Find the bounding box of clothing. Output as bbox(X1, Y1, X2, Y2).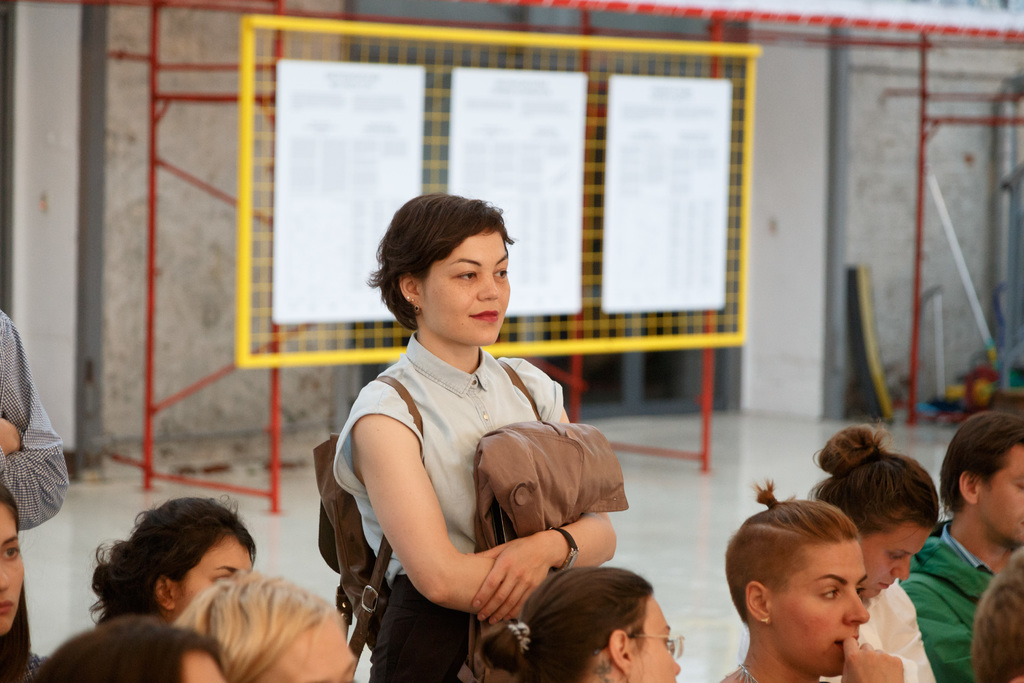
bbox(324, 333, 631, 682).
